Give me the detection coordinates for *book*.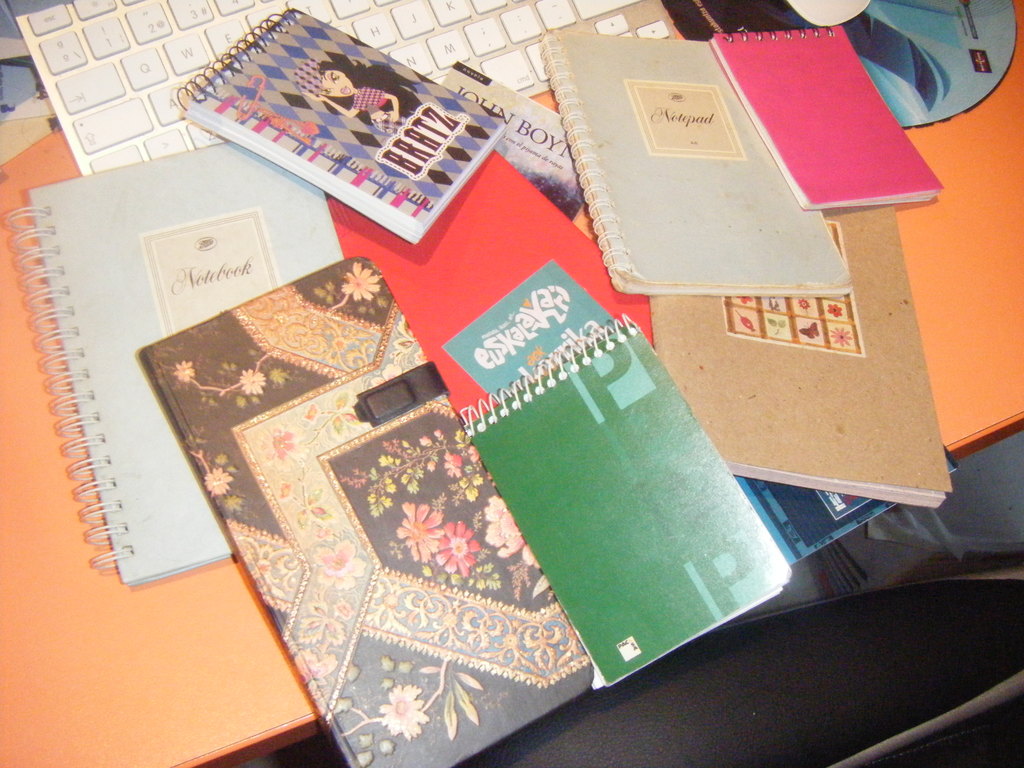
BBox(545, 16, 858, 289).
